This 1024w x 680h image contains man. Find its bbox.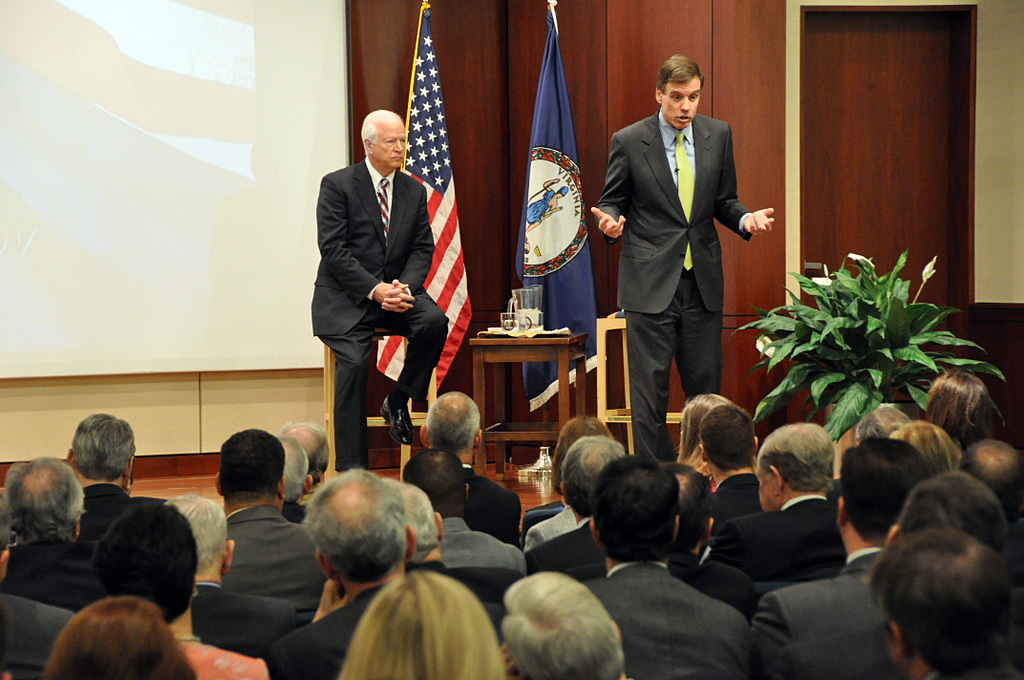
<box>750,444,938,679</box>.
